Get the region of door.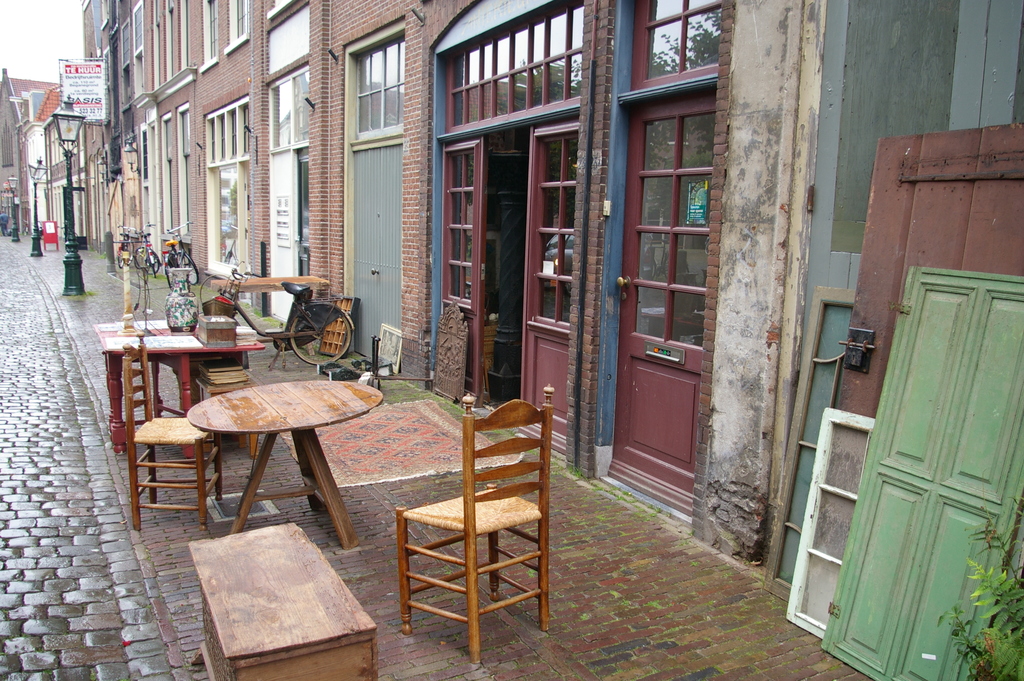
(819,265,1023,680).
